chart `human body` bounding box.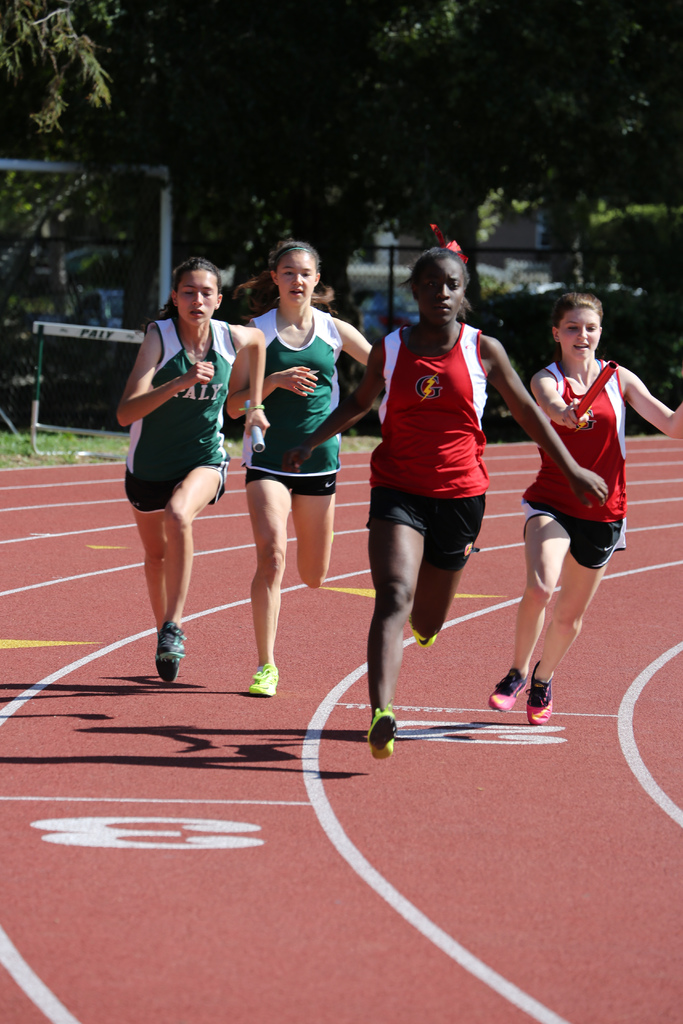
Charted: 114 321 277 689.
